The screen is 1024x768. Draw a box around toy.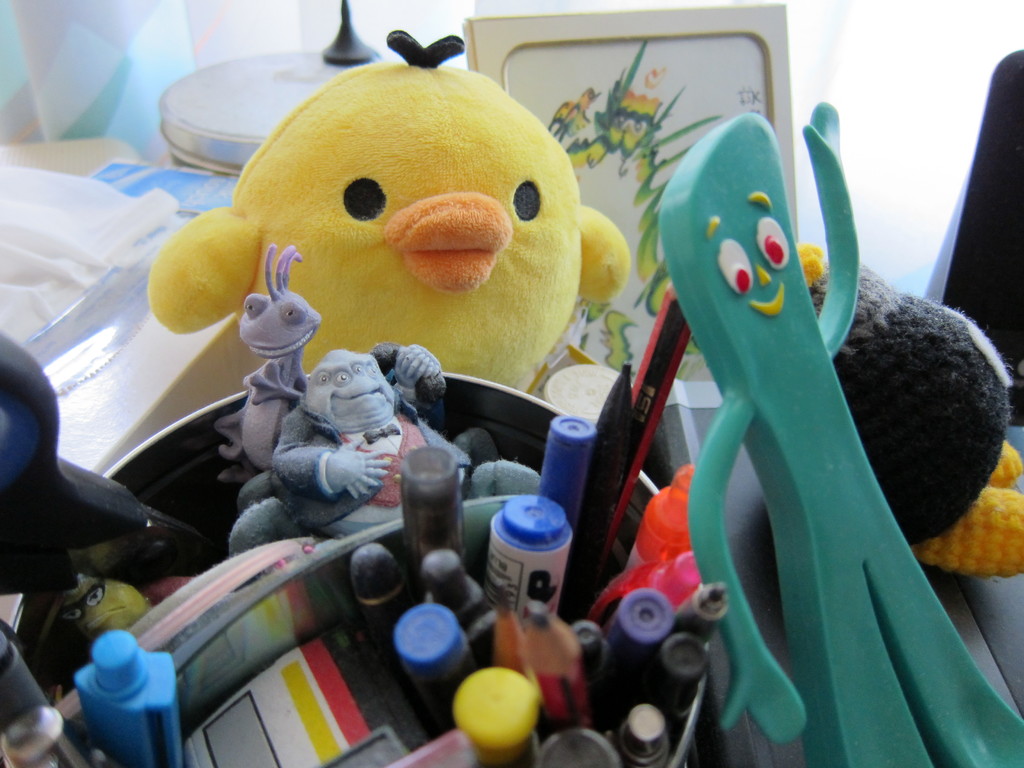
box(0, 326, 211, 598).
